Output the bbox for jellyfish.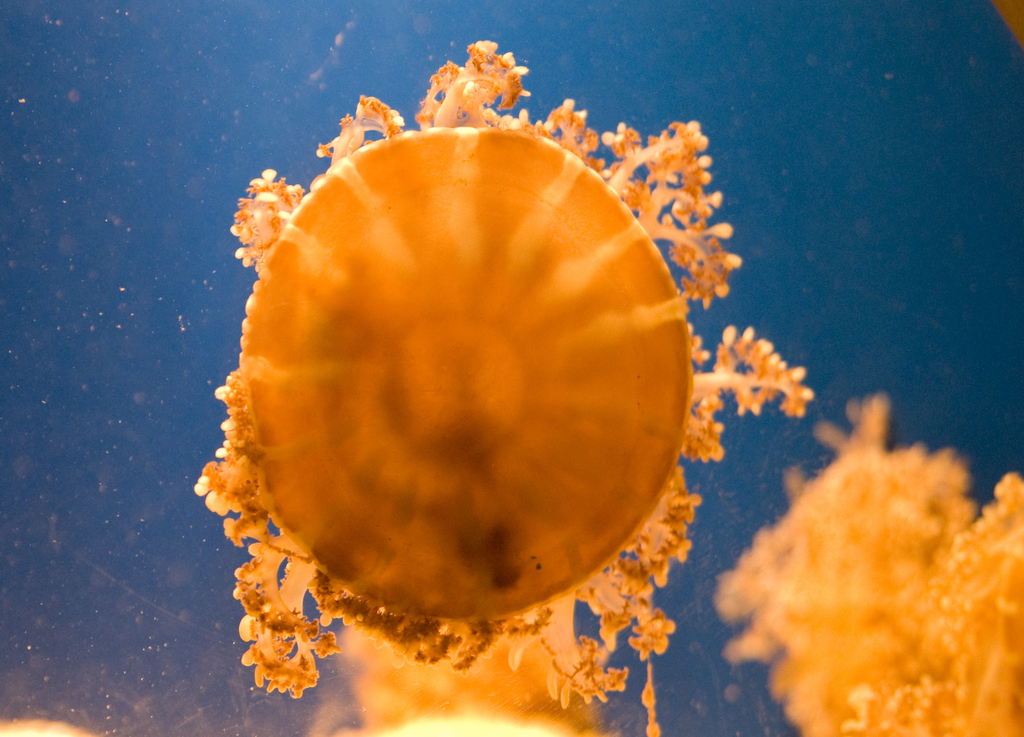
bbox=(706, 372, 1017, 714).
